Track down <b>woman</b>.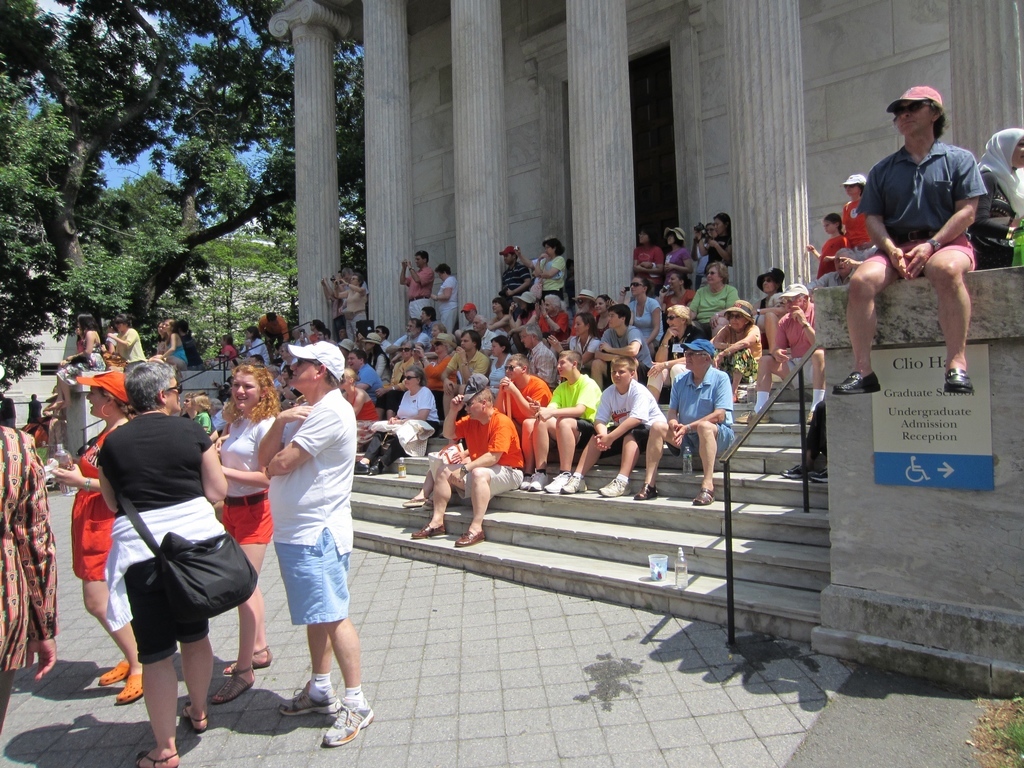
Tracked to bbox=[532, 239, 565, 296].
